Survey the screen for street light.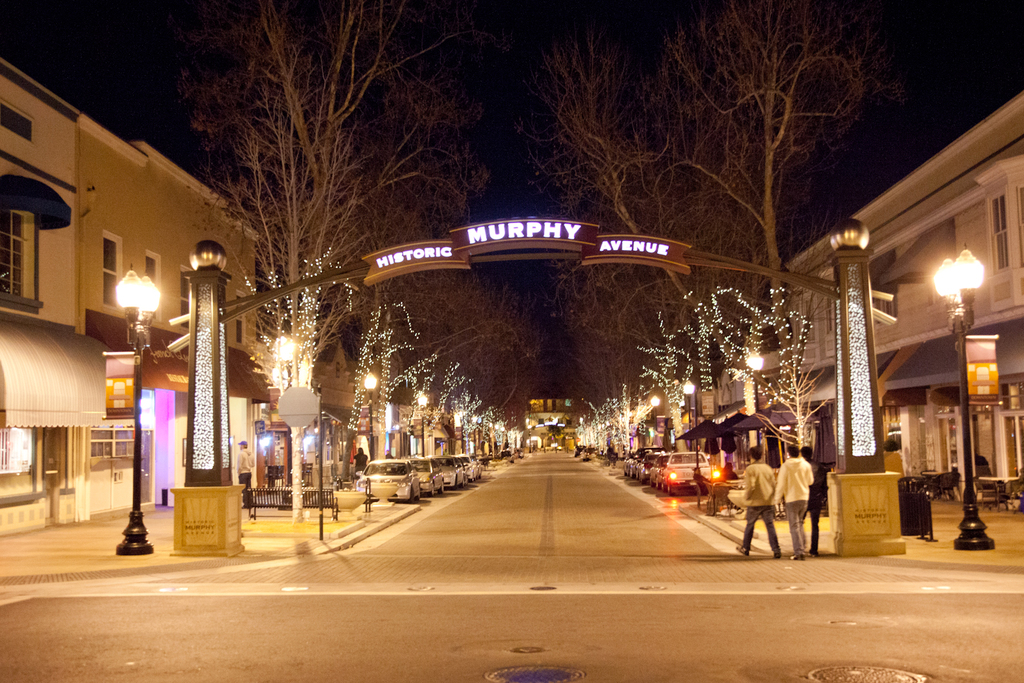
Survey found: bbox=(273, 333, 321, 513).
